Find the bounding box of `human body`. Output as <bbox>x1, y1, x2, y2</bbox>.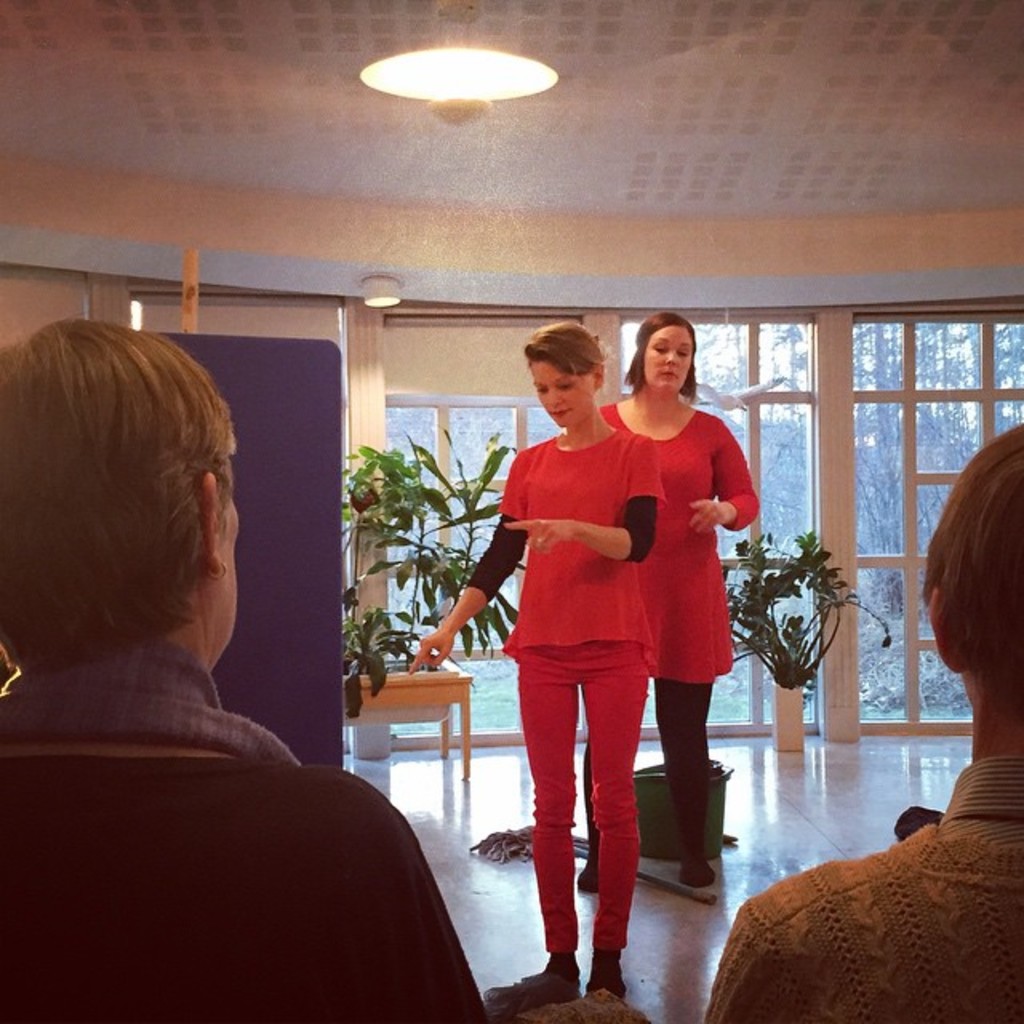
<bbox>405, 320, 669, 998</bbox>.
